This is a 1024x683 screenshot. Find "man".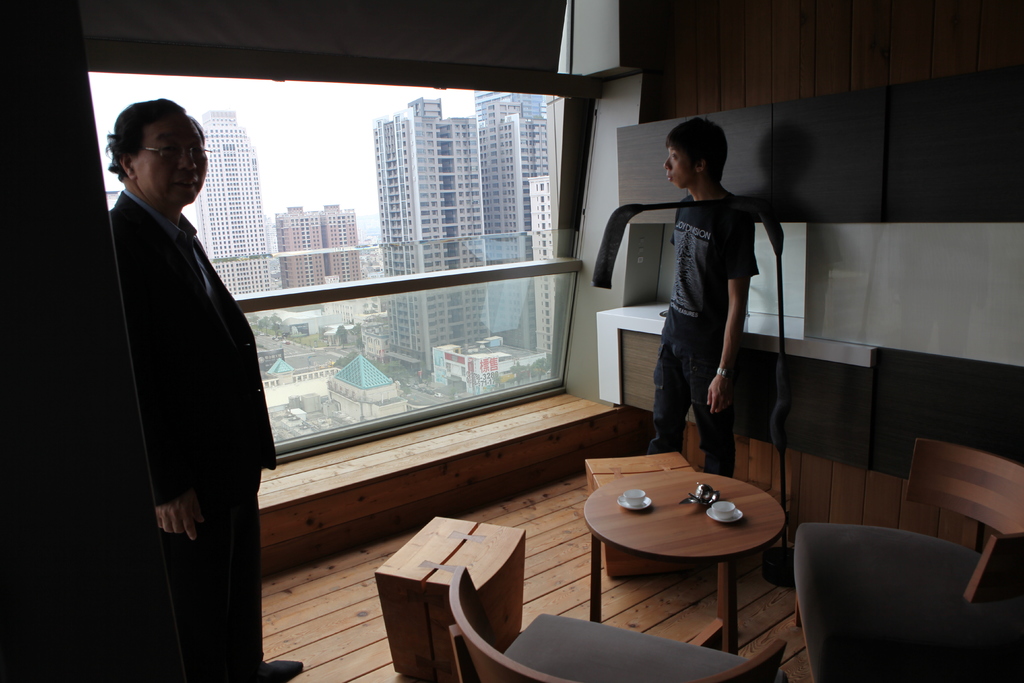
Bounding box: BBox(97, 90, 278, 644).
